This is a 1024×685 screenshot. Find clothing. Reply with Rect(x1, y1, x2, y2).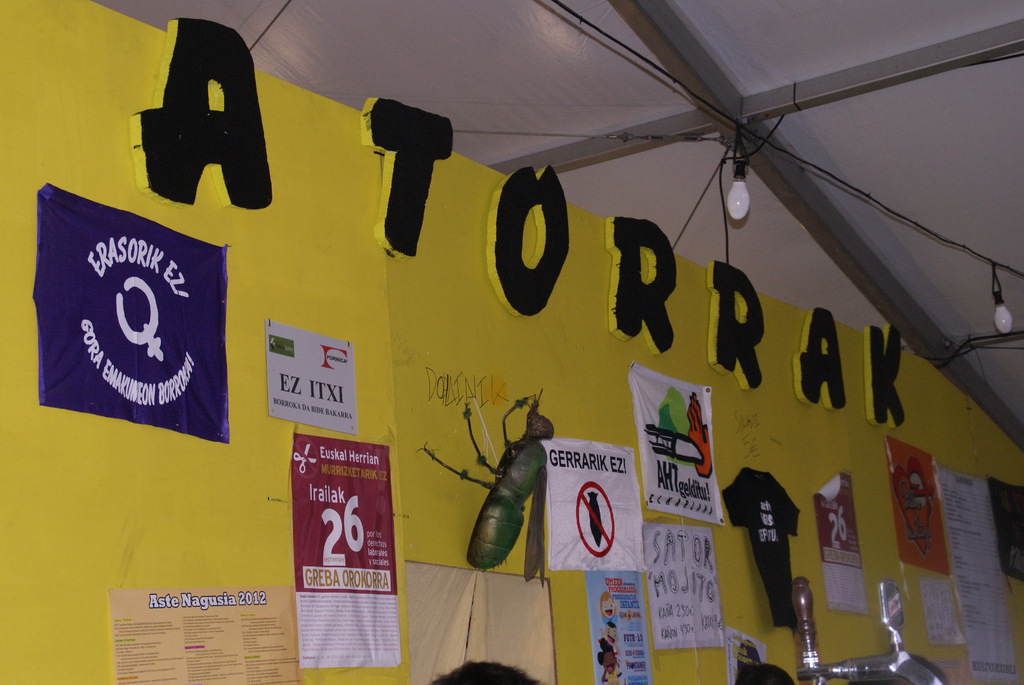
Rect(607, 670, 619, 684).
